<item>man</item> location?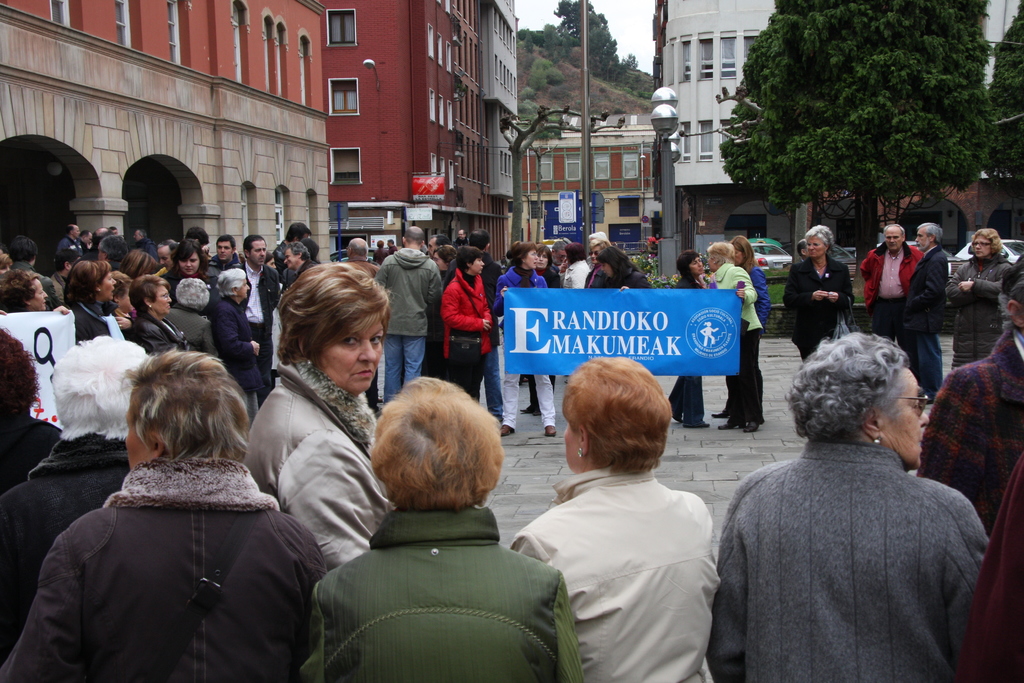
box(230, 234, 284, 389)
